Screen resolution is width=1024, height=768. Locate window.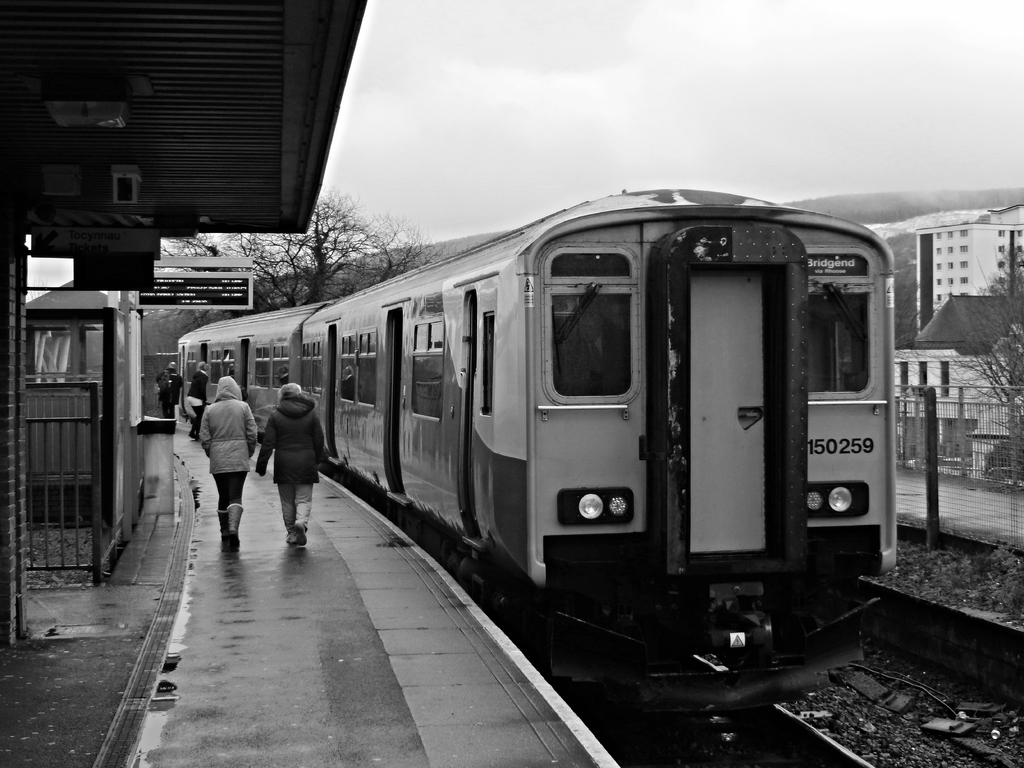
(947, 244, 954, 254).
